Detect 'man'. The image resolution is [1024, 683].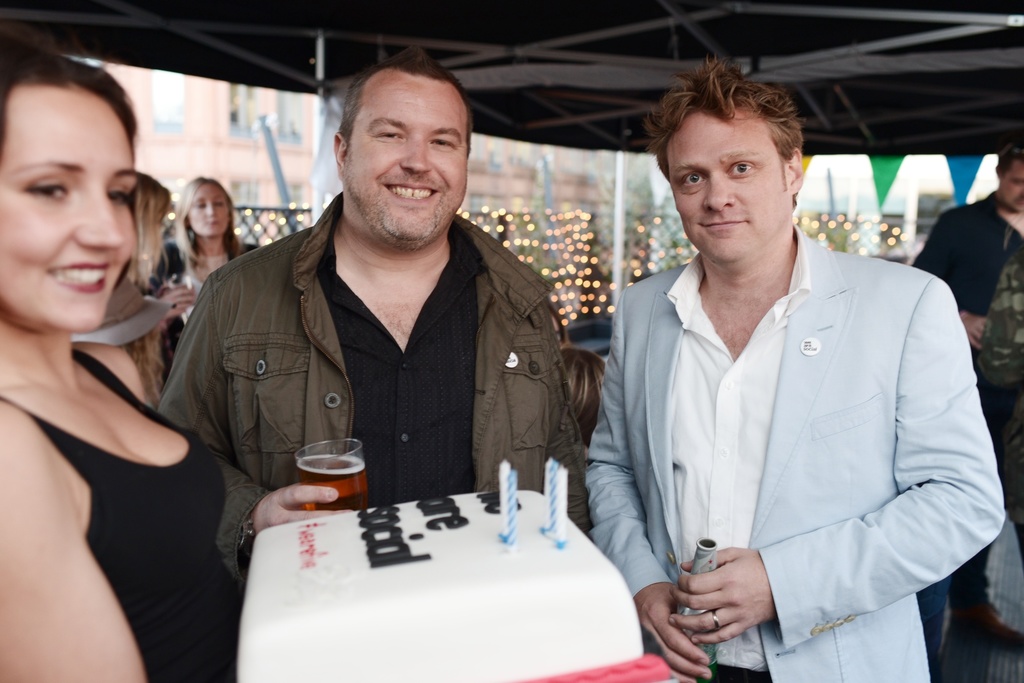
locate(909, 138, 1023, 356).
